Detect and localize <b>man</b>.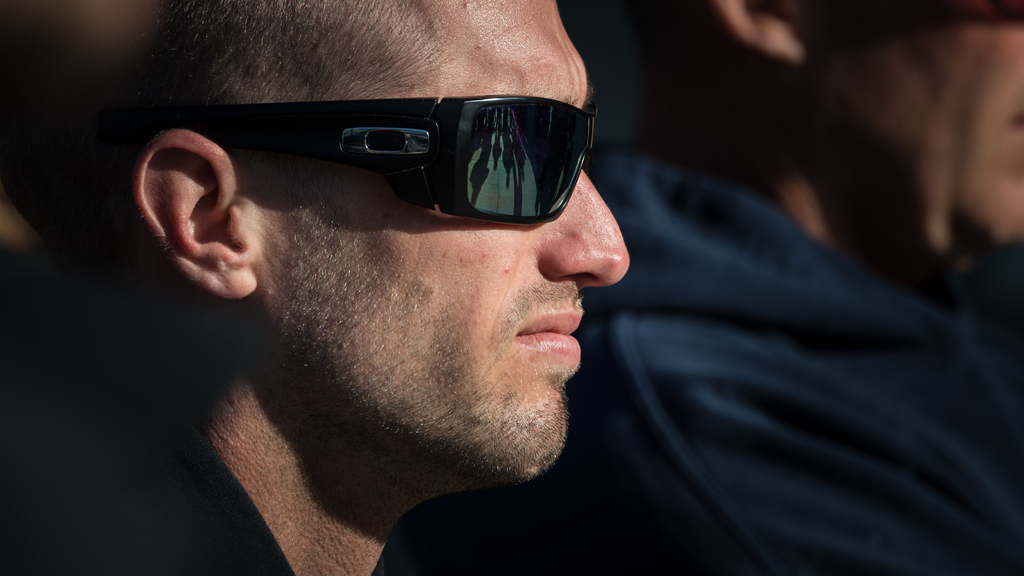
Localized at (left=630, top=0, right=1023, bottom=575).
